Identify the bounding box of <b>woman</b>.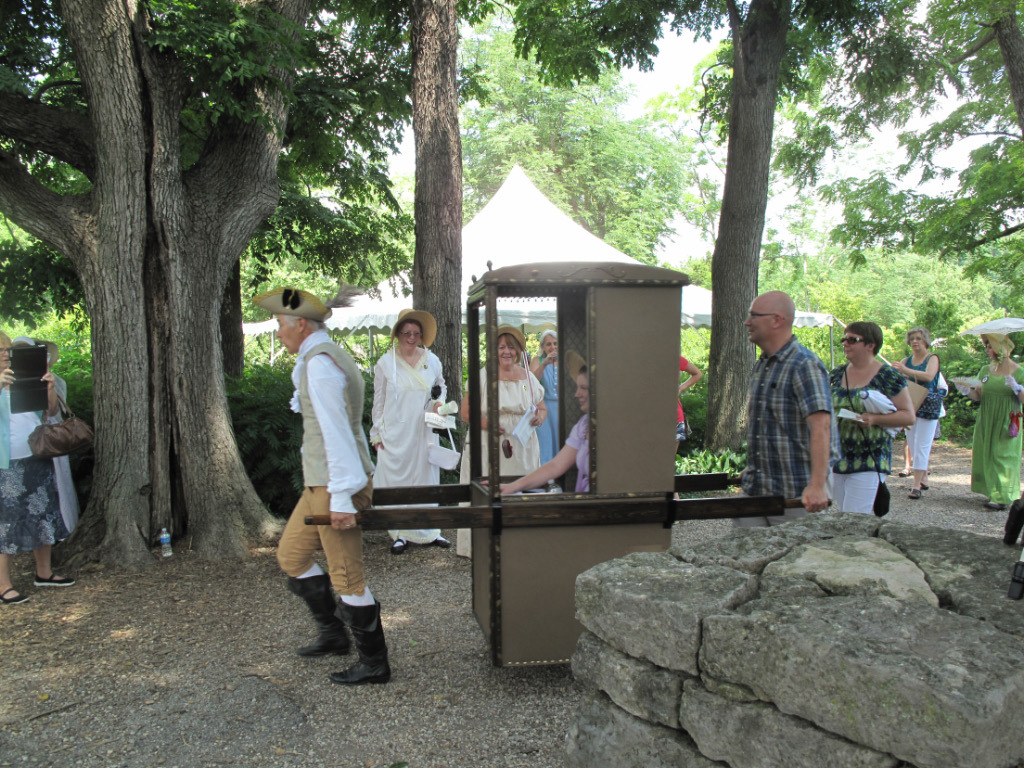
Rect(0, 331, 78, 606).
